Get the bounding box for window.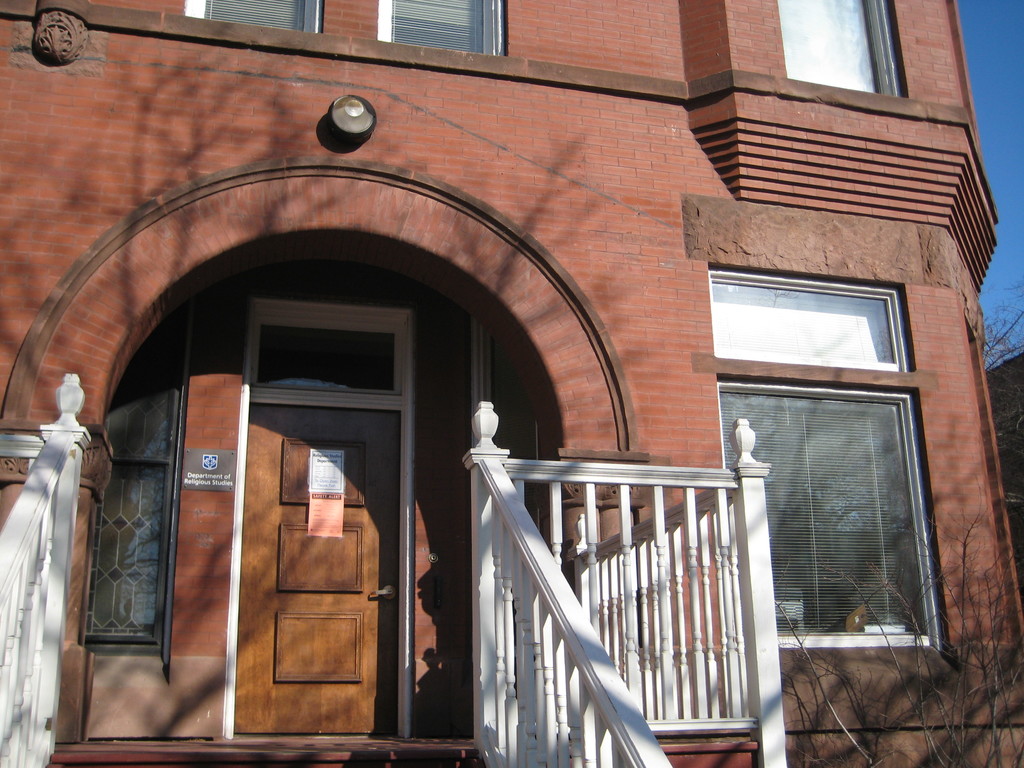
(194,1,499,53).
